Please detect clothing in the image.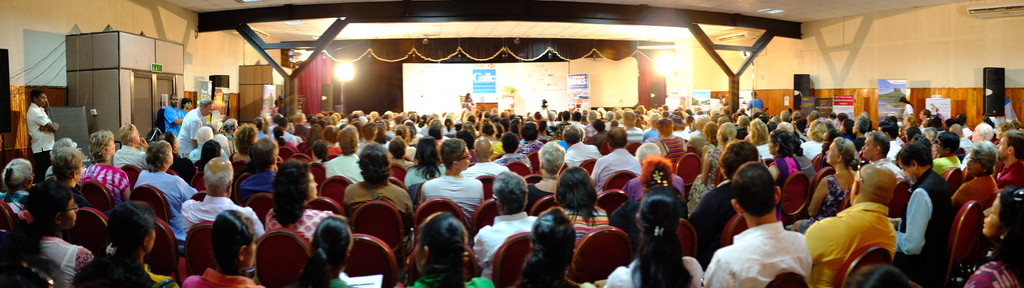
947,177,998,212.
